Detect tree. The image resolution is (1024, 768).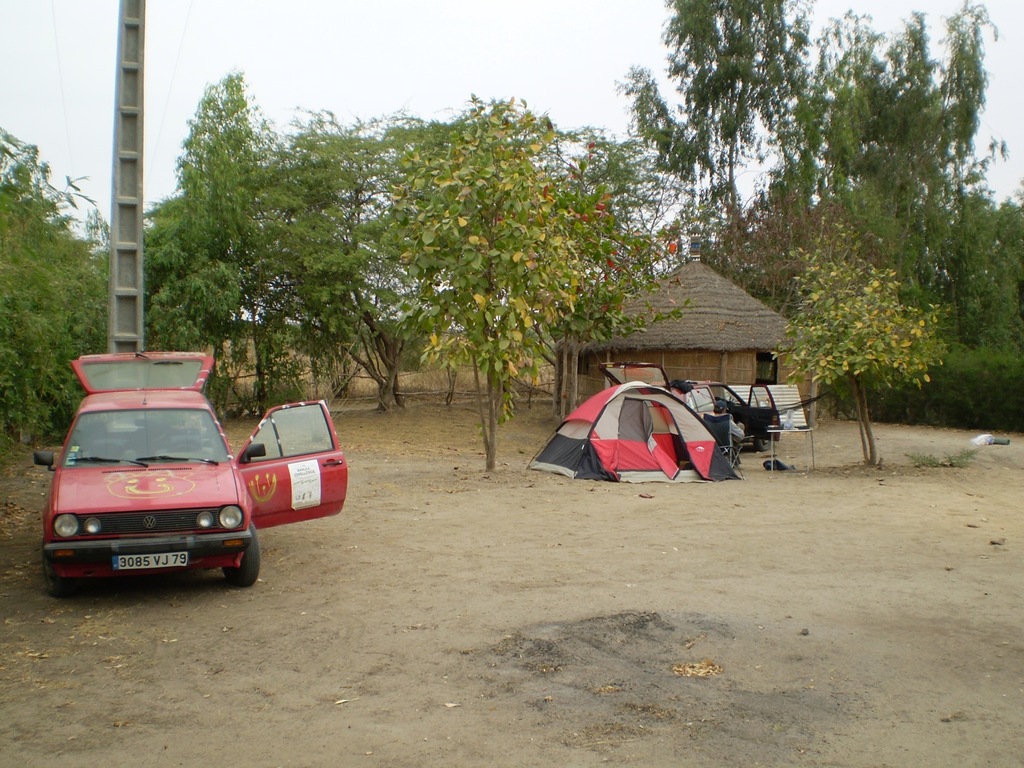
x1=769, y1=216, x2=952, y2=465.
